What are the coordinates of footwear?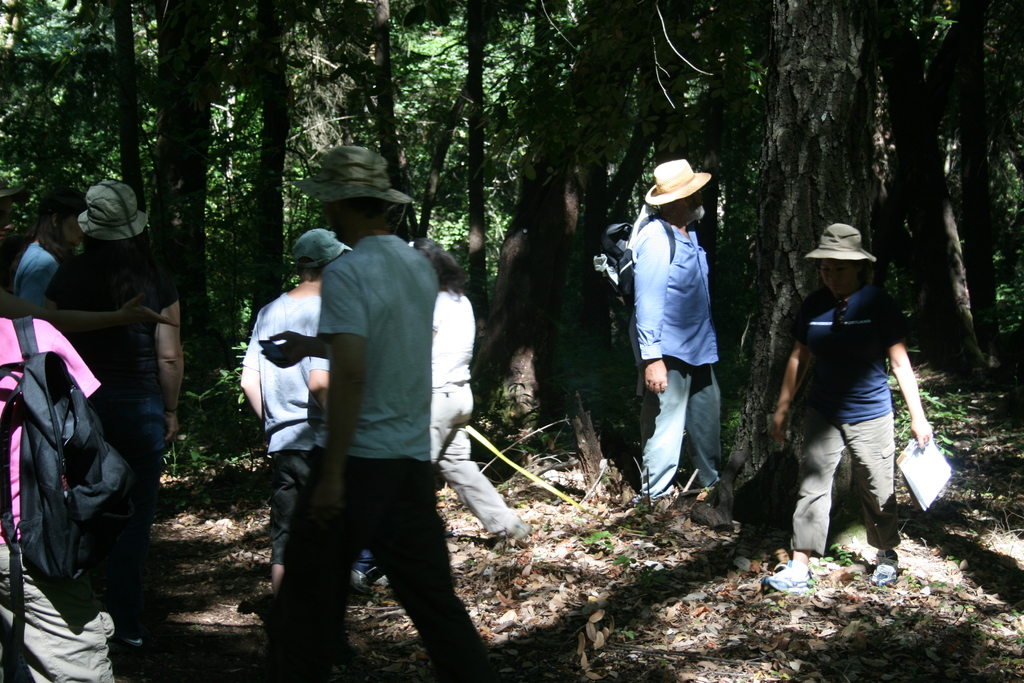
<region>773, 539, 820, 602</region>.
